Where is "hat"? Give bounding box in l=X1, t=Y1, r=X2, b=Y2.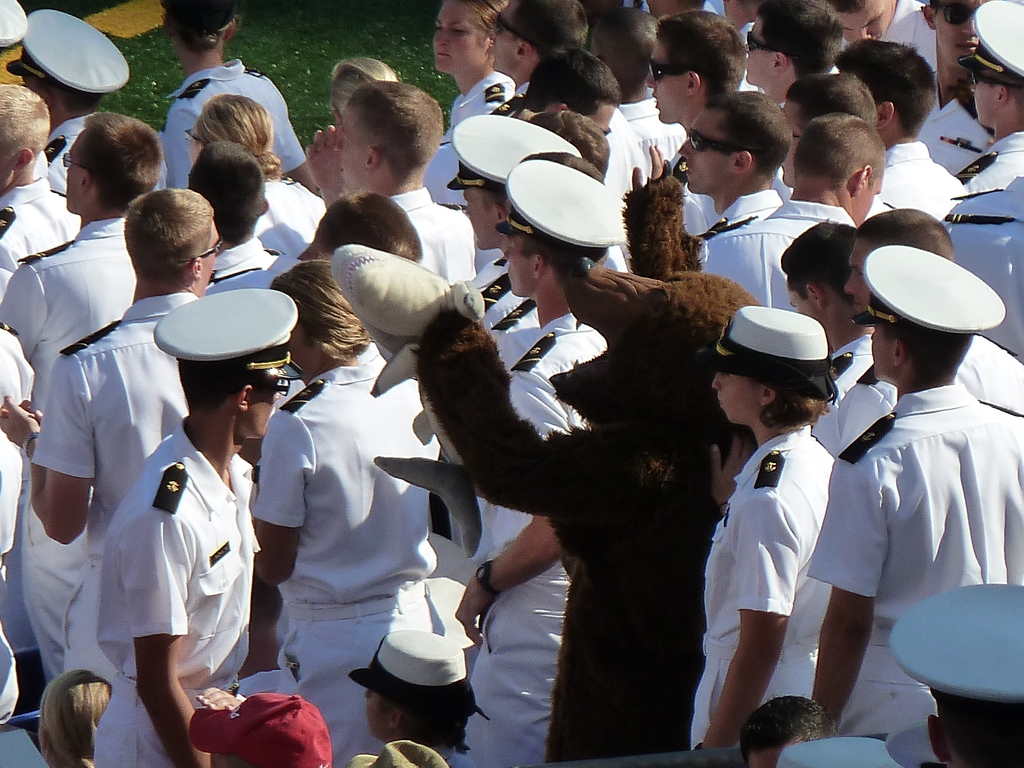
l=778, t=737, r=906, b=767.
